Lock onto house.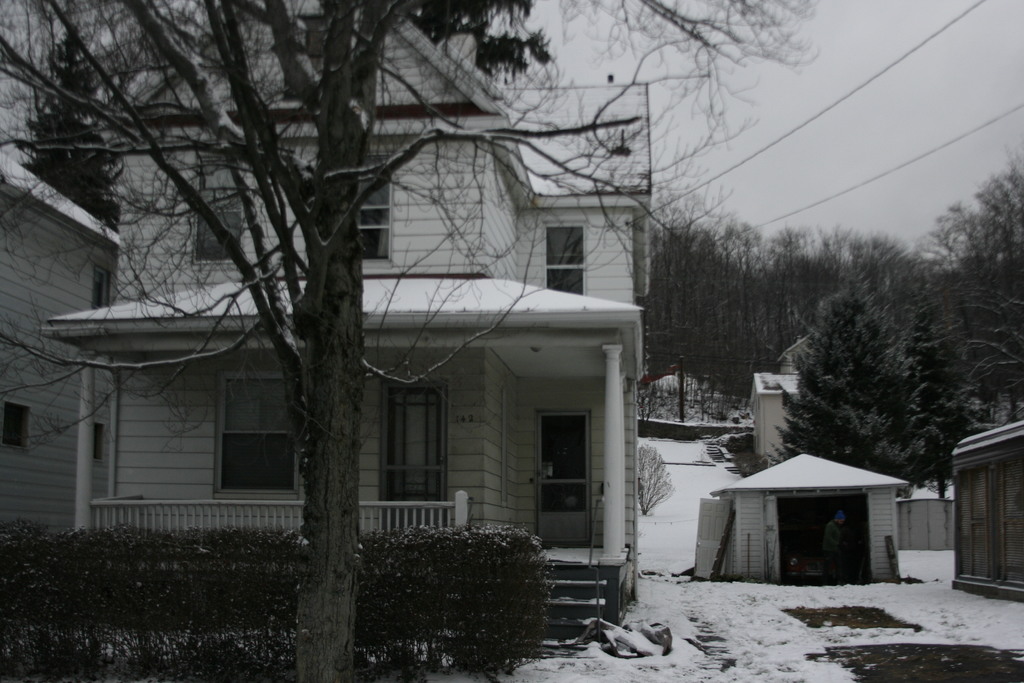
Locked: bbox(69, 35, 746, 631).
